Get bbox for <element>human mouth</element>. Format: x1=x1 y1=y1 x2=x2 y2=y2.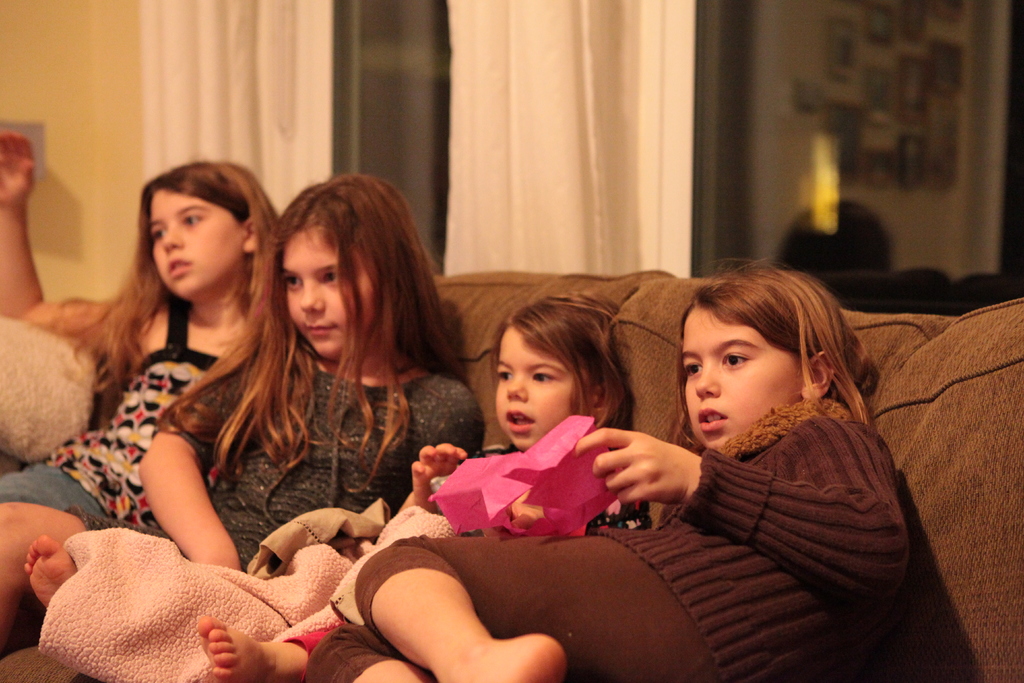
x1=698 y1=407 x2=728 y2=427.
